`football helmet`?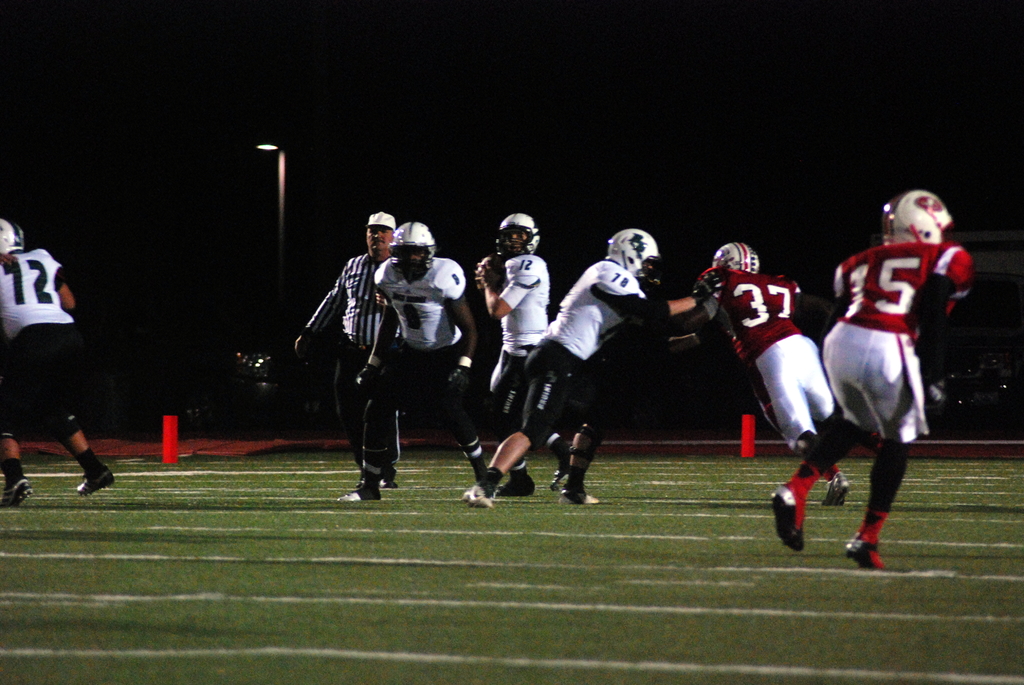
left=608, top=231, right=663, bottom=280
